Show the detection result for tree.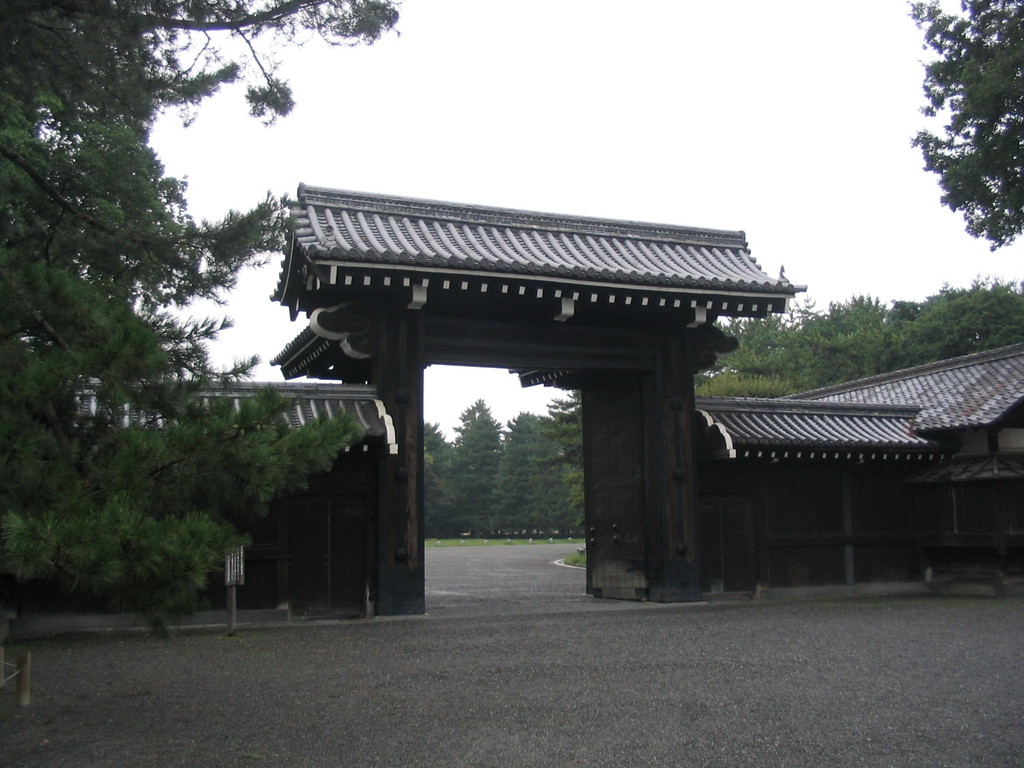
x1=0 y1=0 x2=373 y2=639.
